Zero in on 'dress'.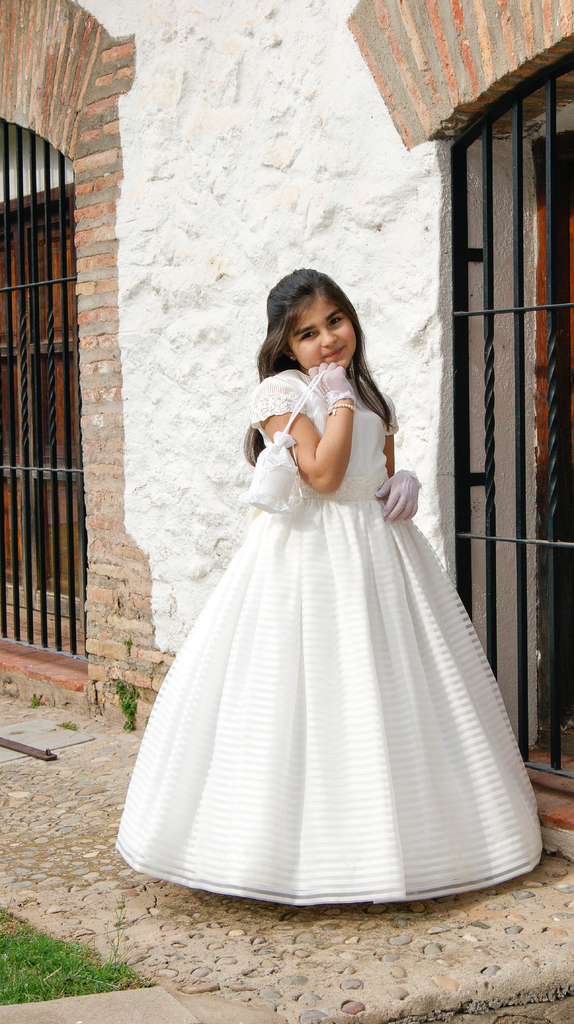
Zeroed in: (x1=111, y1=369, x2=545, y2=903).
